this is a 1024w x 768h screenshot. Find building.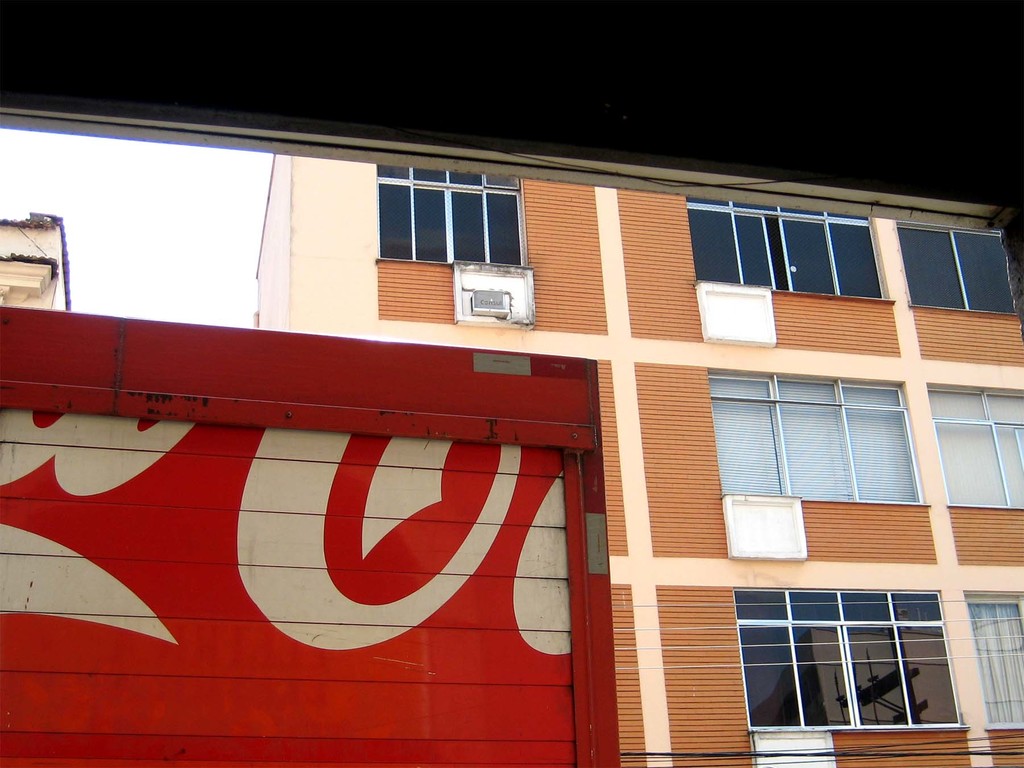
Bounding box: 0,0,1023,767.
